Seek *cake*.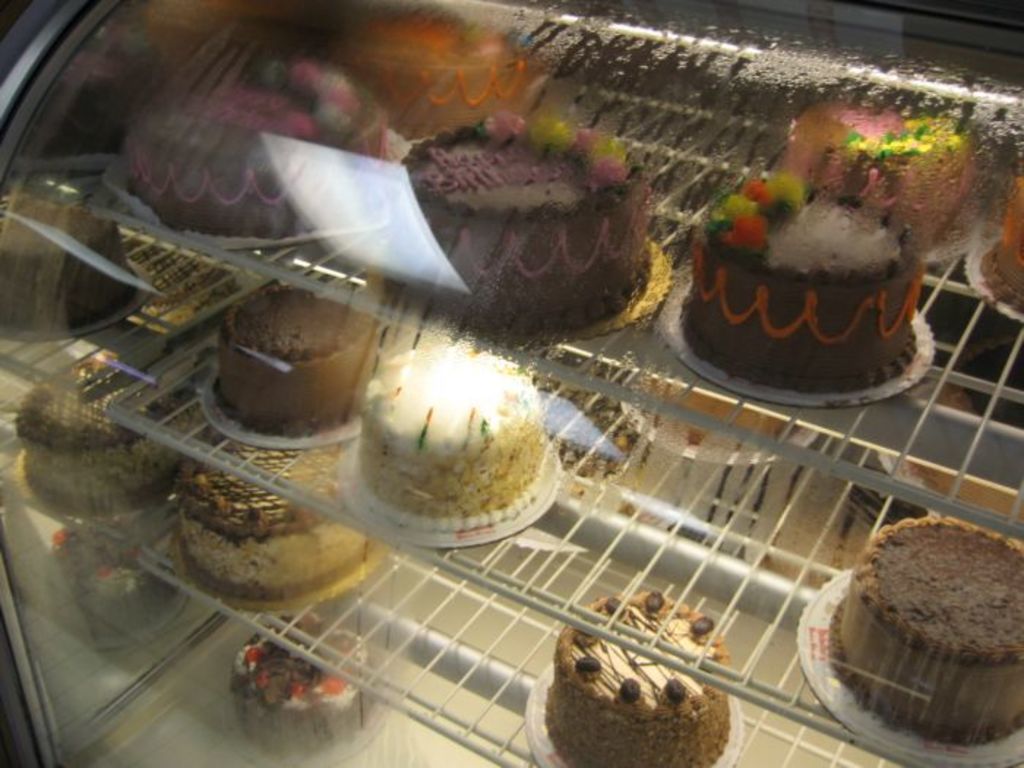
Rect(130, 69, 336, 233).
